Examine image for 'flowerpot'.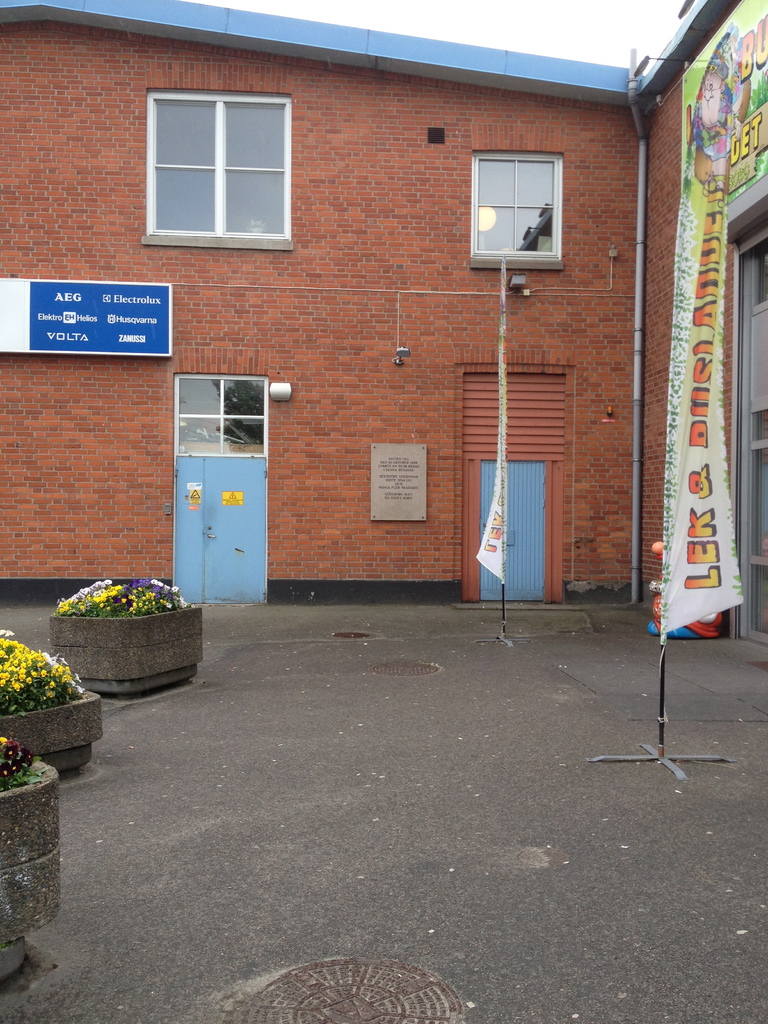
Examination result: 57, 584, 198, 691.
